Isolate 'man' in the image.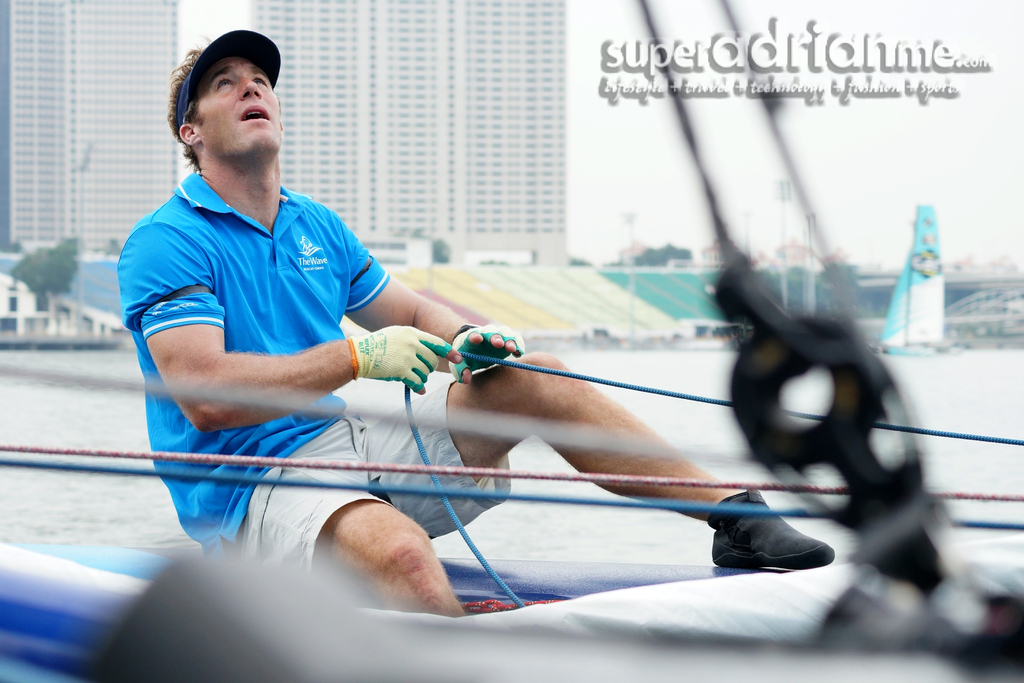
Isolated region: (118,25,833,623).
